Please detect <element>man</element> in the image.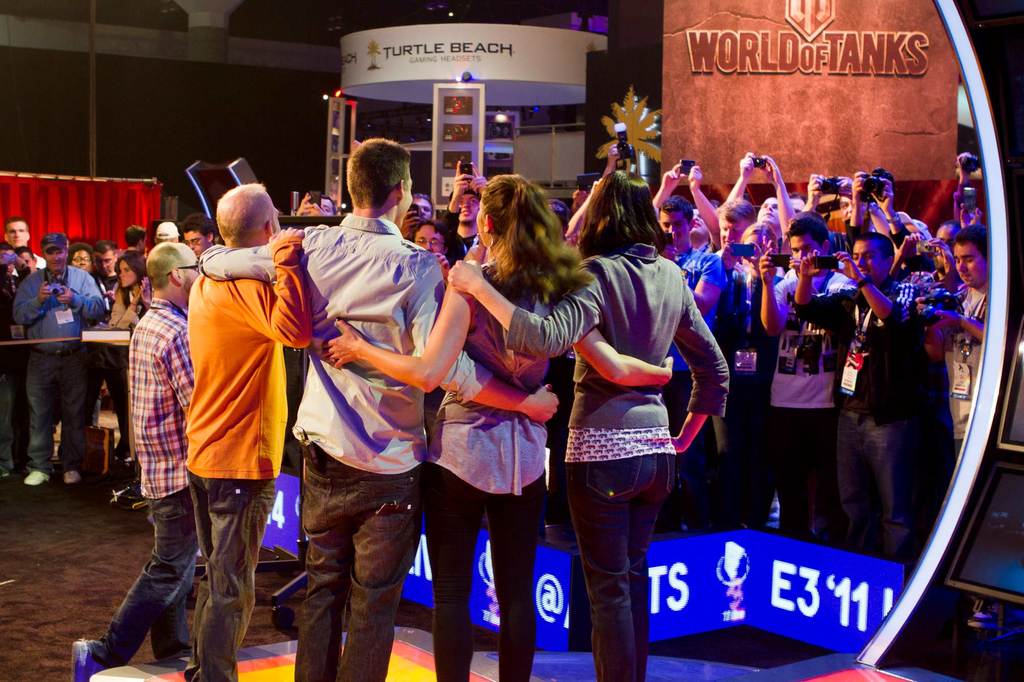
left=435, top=161, right=484, bottom=262.
